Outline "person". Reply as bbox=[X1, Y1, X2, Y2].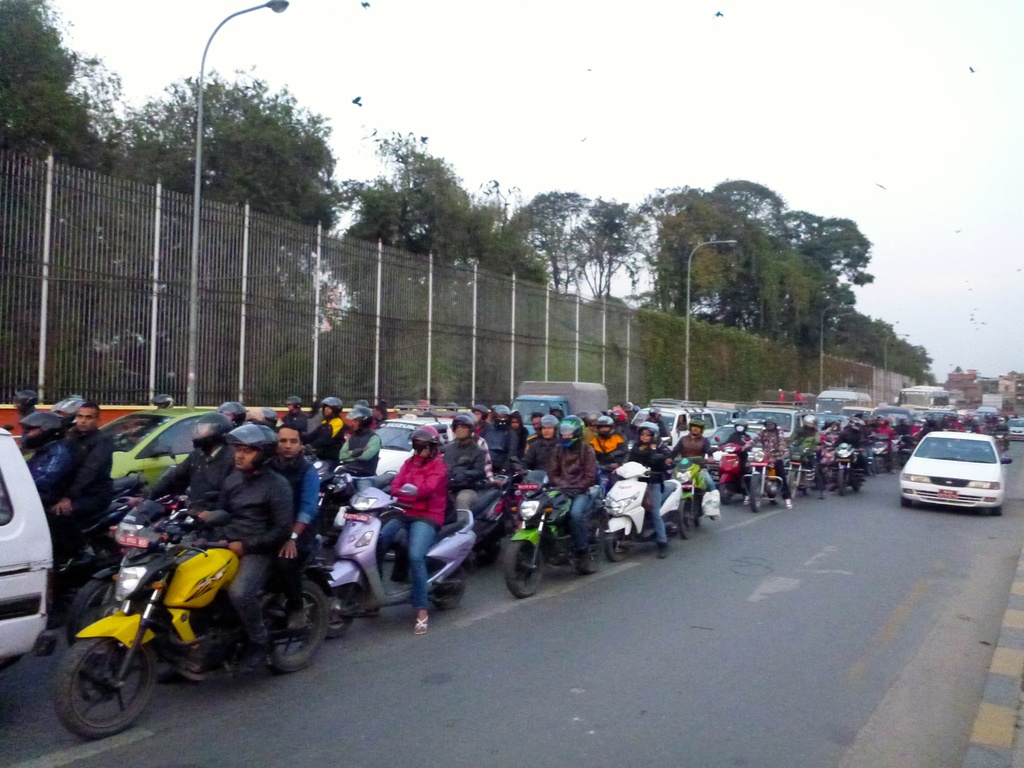
bbox=[22, 412, 71, 497].
